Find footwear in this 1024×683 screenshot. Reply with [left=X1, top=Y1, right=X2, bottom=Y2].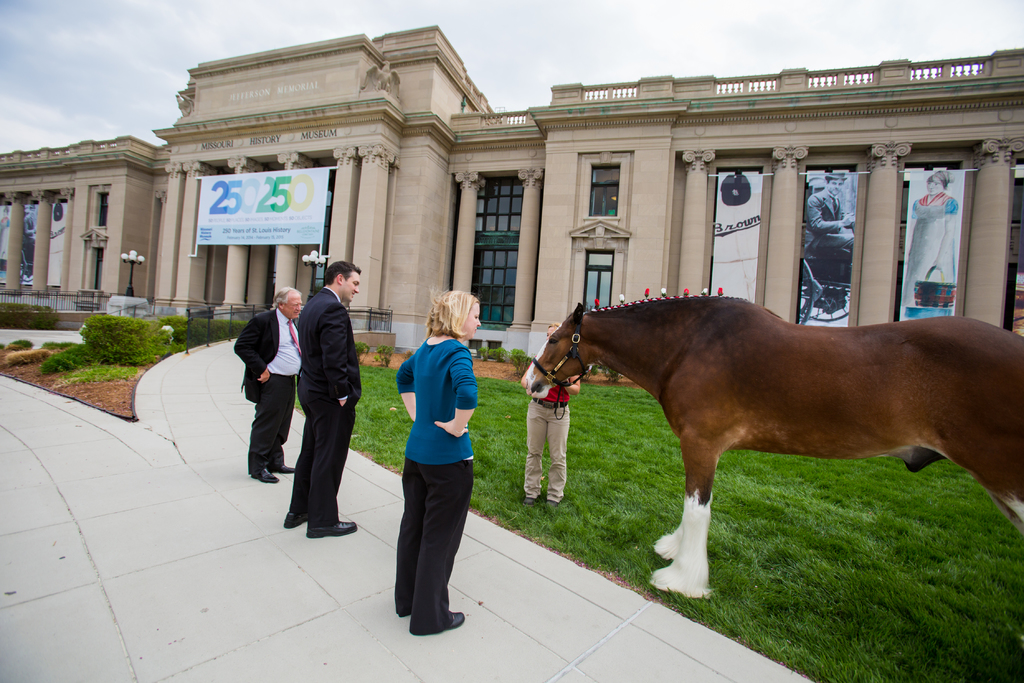
[left=394, top=589, right=428, bottom=614].
